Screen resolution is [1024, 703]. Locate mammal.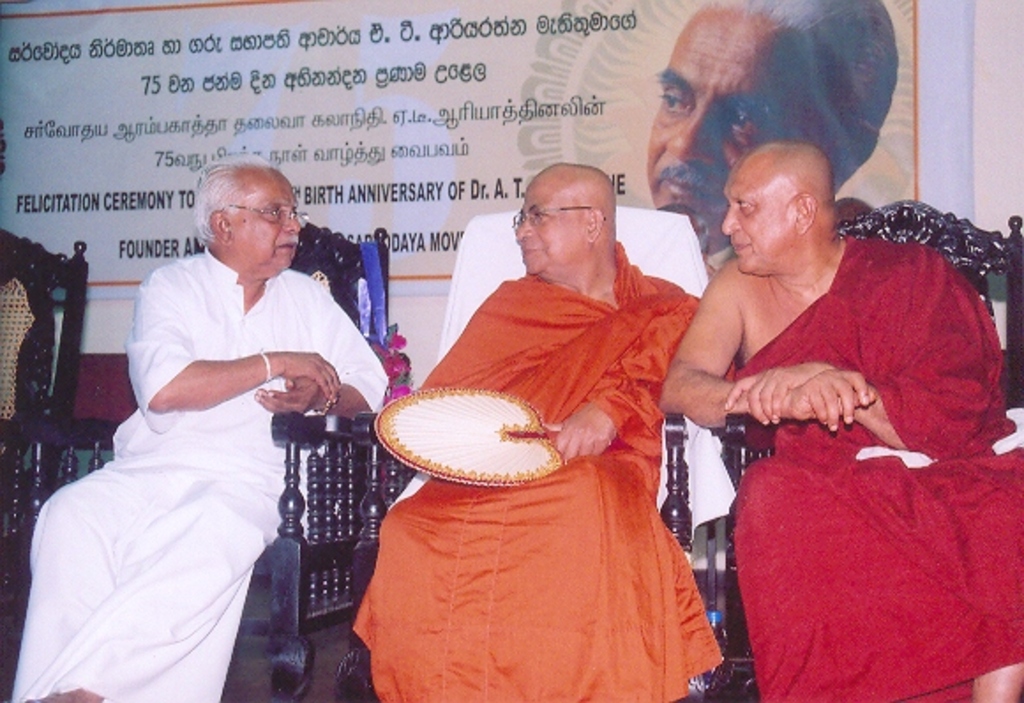
641 0 904 272.
